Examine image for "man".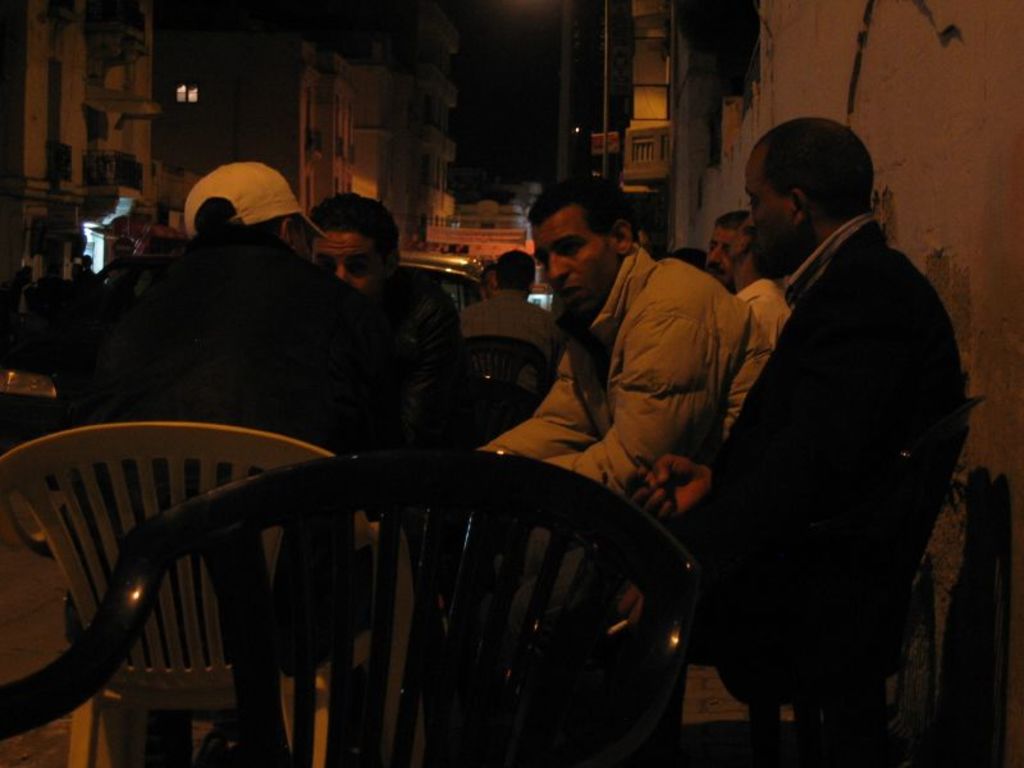
Examination result: <box>42,175,467,767</box>.
